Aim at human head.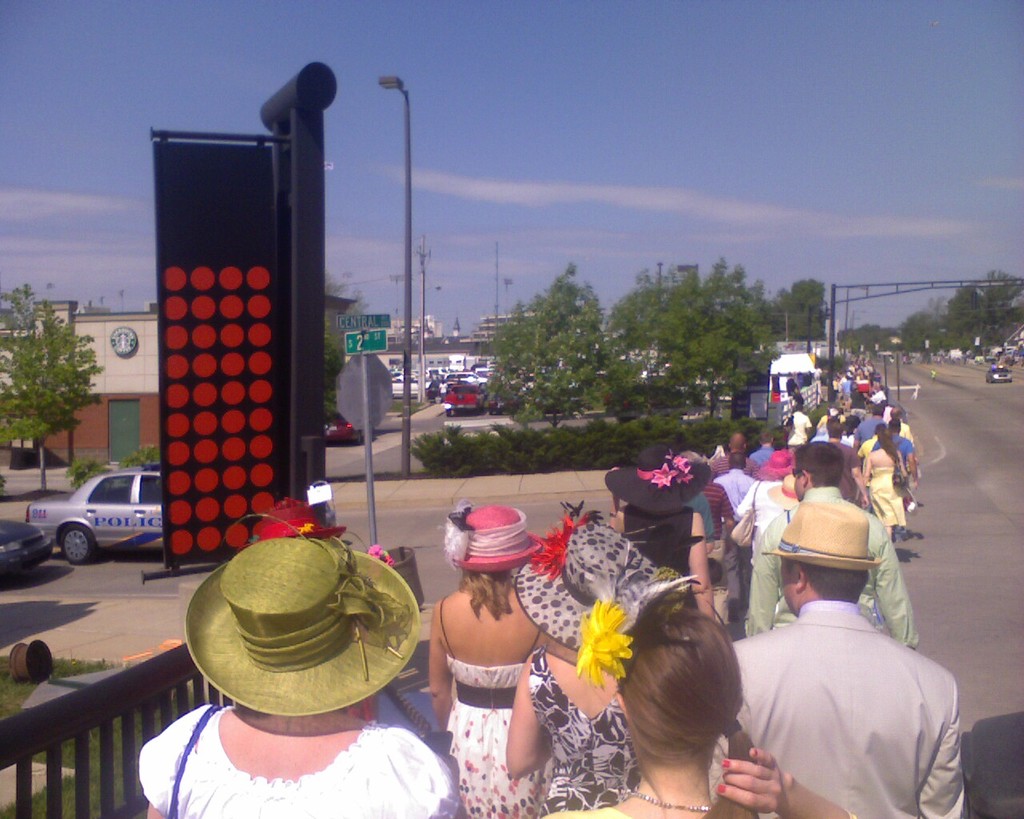
Aimed at [722, 449, 748, 473].
